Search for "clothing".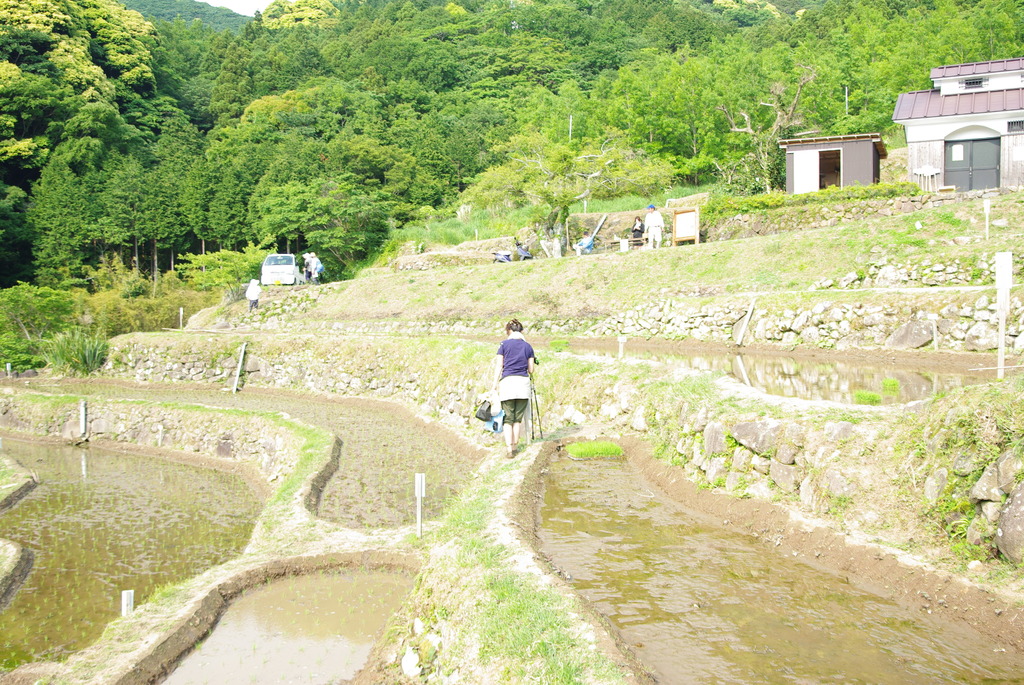
Found at left=630, top=219, right=645, bottom=240.
